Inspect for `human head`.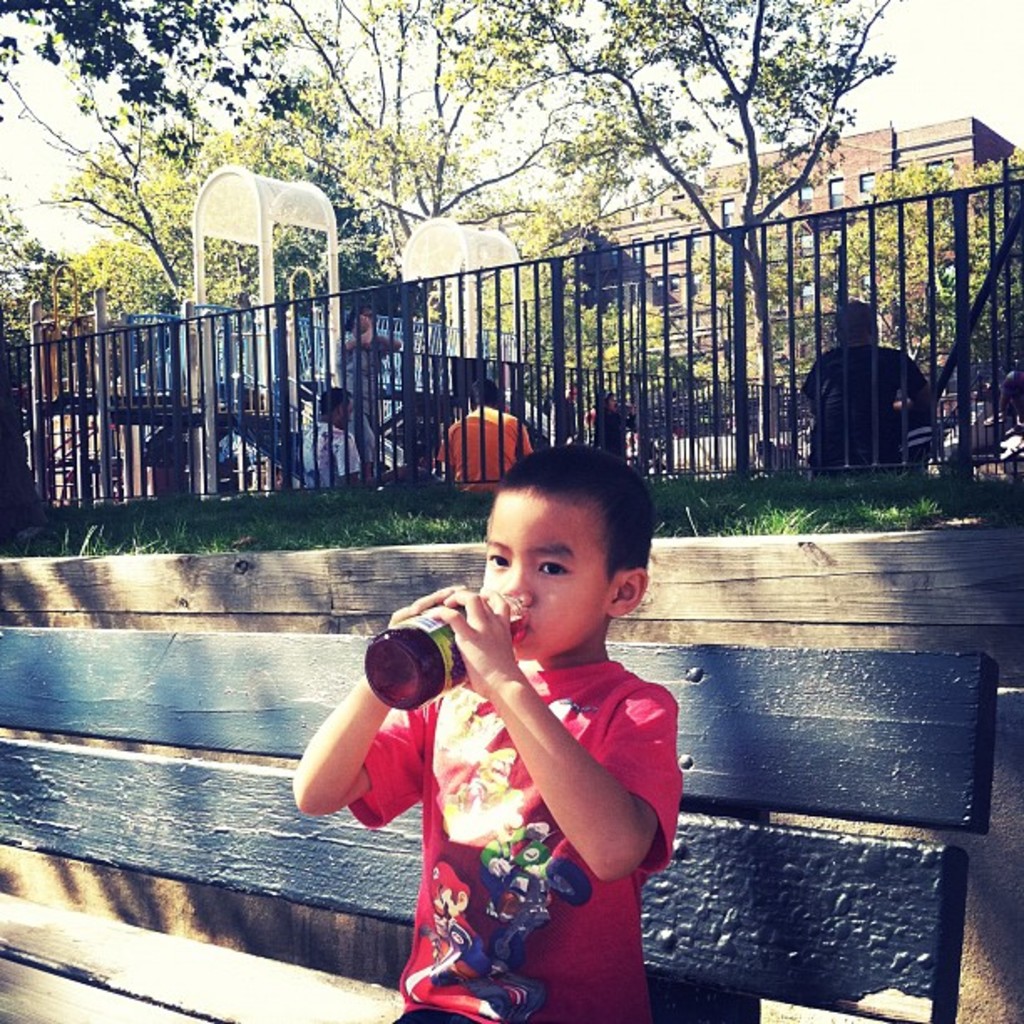
Inspection: {"left": 341, "top": 303, "right": 371, "bottom": 338}.
